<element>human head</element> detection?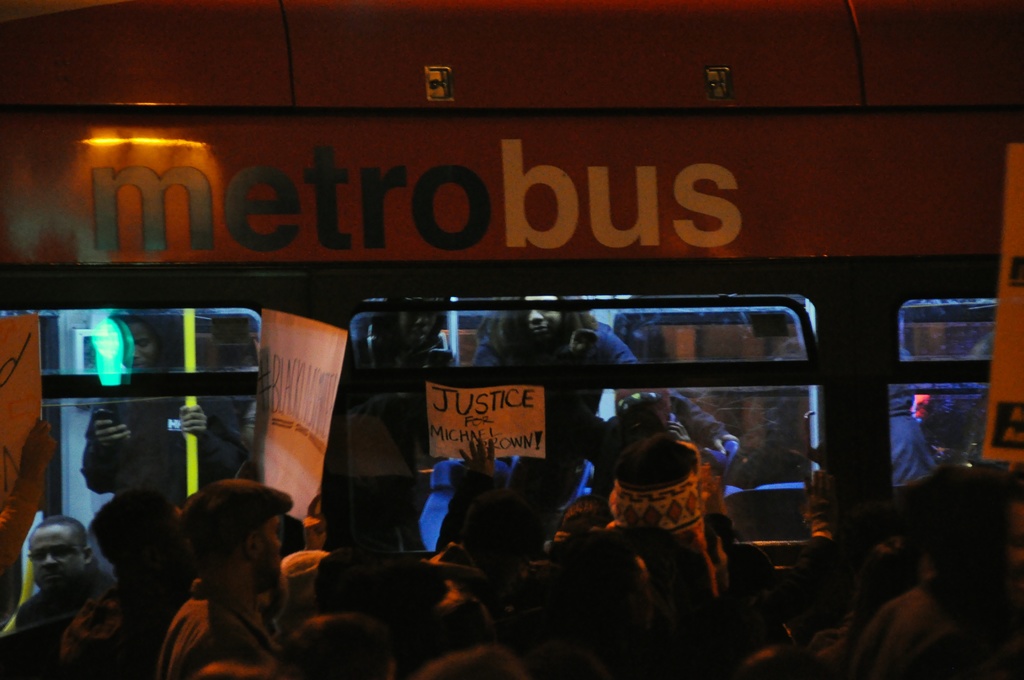
bbox=[484, 290, 595, 368]
